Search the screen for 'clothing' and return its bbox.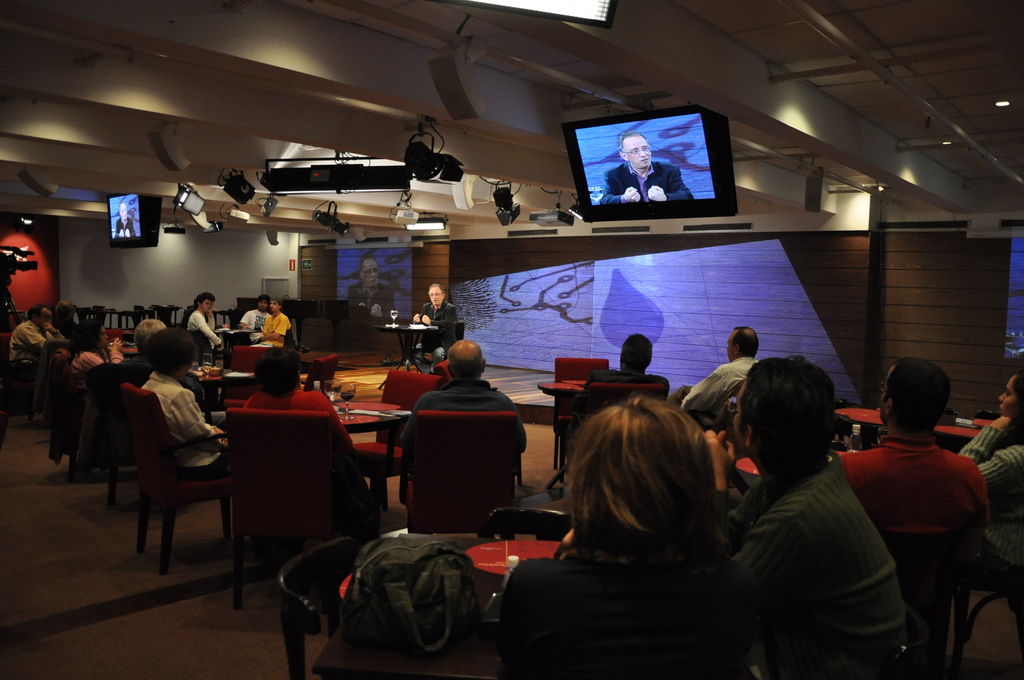
Found: (x1=487, y1=522, x2=760, y2=679).
